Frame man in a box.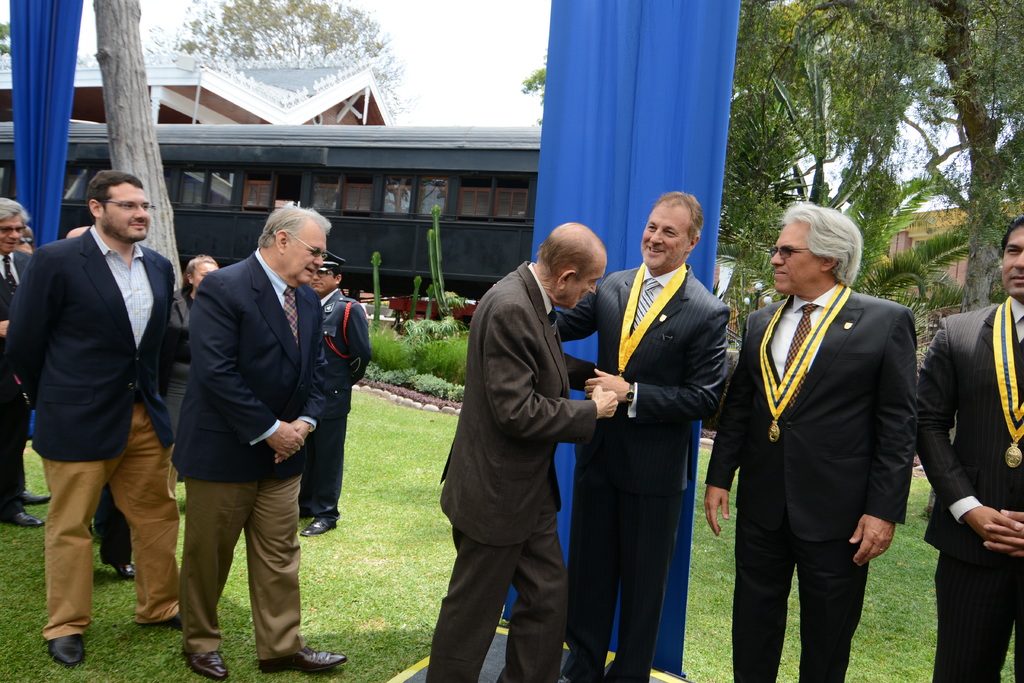
detection(0, 199, 42, 527).
